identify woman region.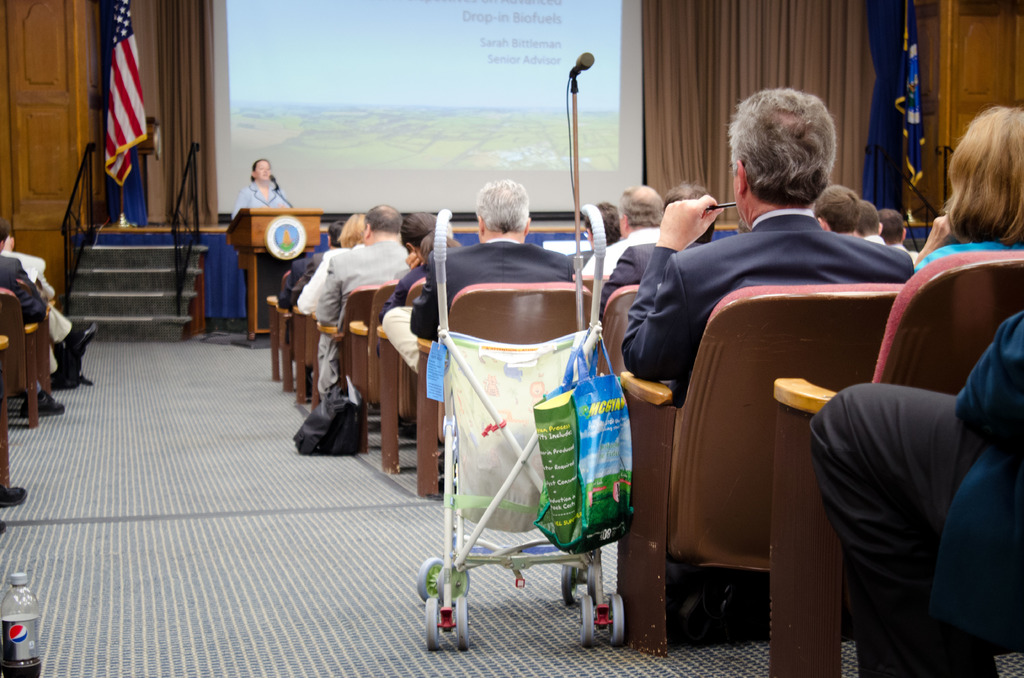
Region: 379, 203, 465, 321.
